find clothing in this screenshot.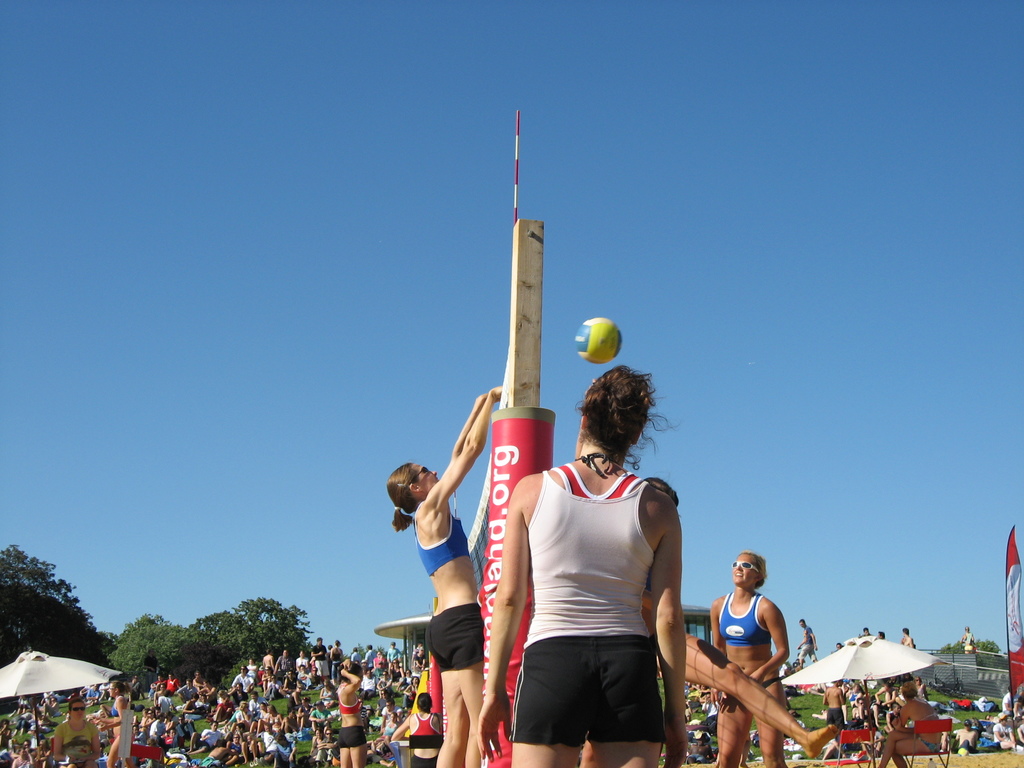
The bounding box for clothing is [x1=411, y1=758, x2=437, y2=767].
